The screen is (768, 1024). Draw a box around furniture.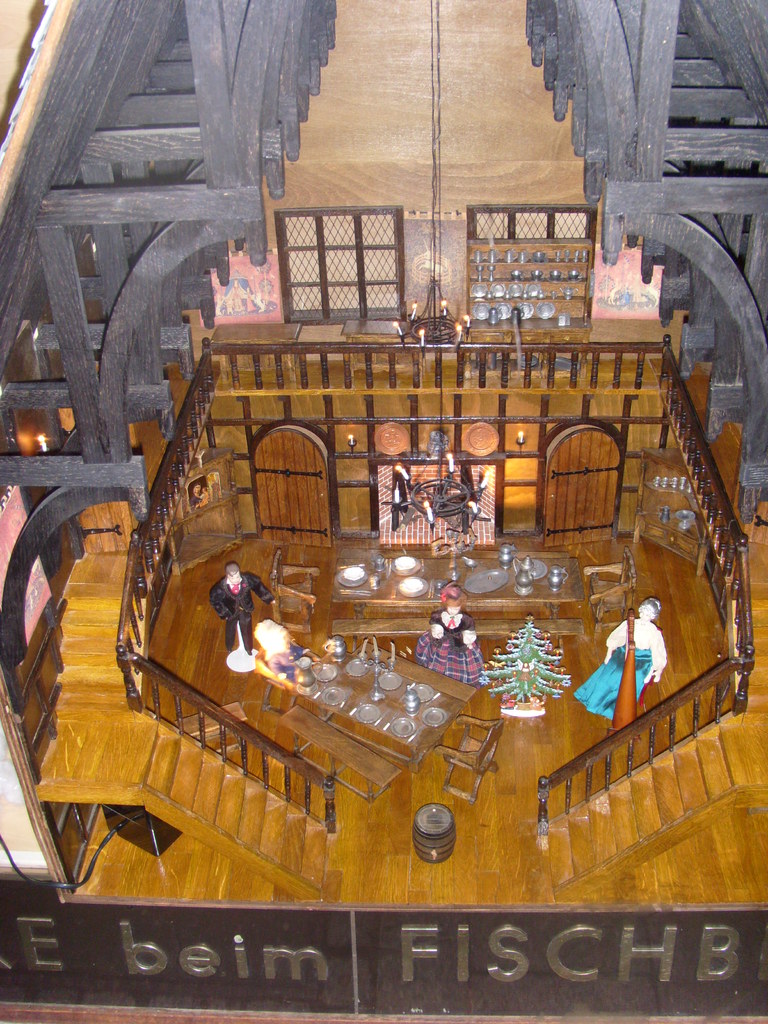
x1=430 y1=712 x2=508 y2=804.
